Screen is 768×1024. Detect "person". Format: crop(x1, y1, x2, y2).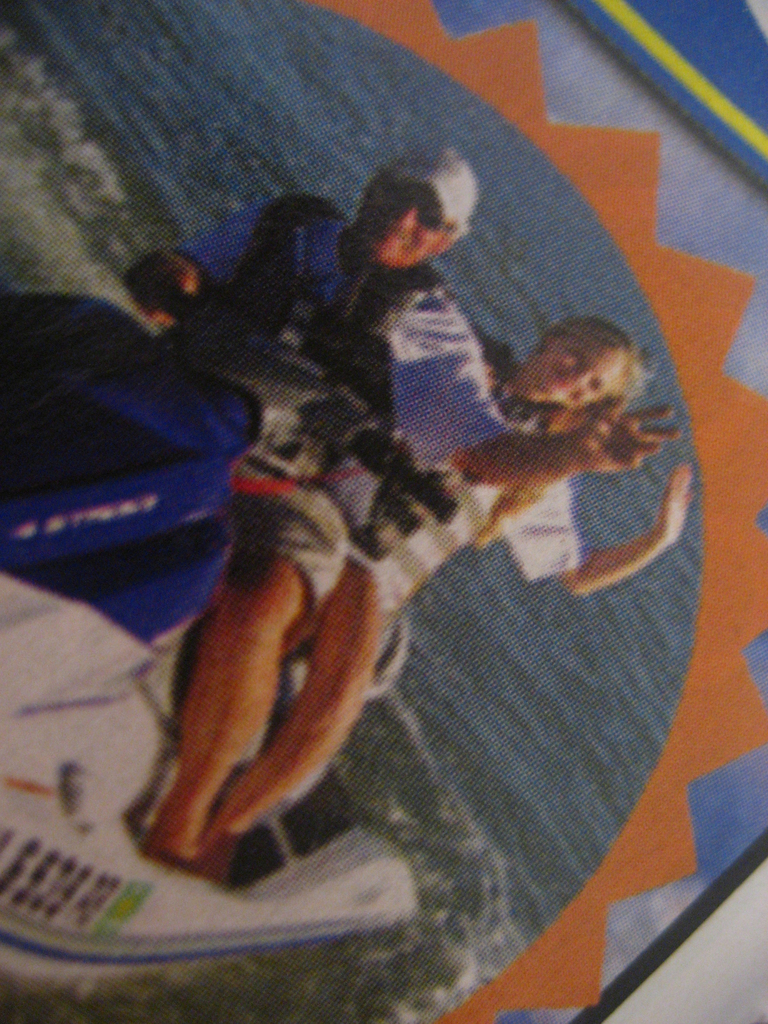
crop(248, 326, 726, 895).
